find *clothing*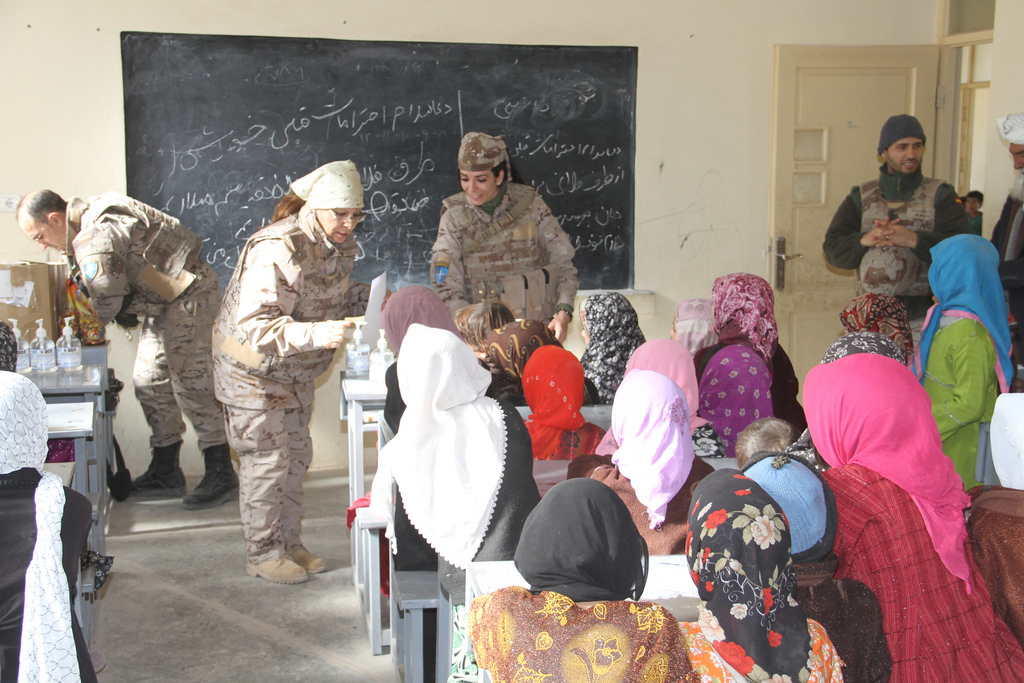
<region>740, 449, 887, 682</region>
